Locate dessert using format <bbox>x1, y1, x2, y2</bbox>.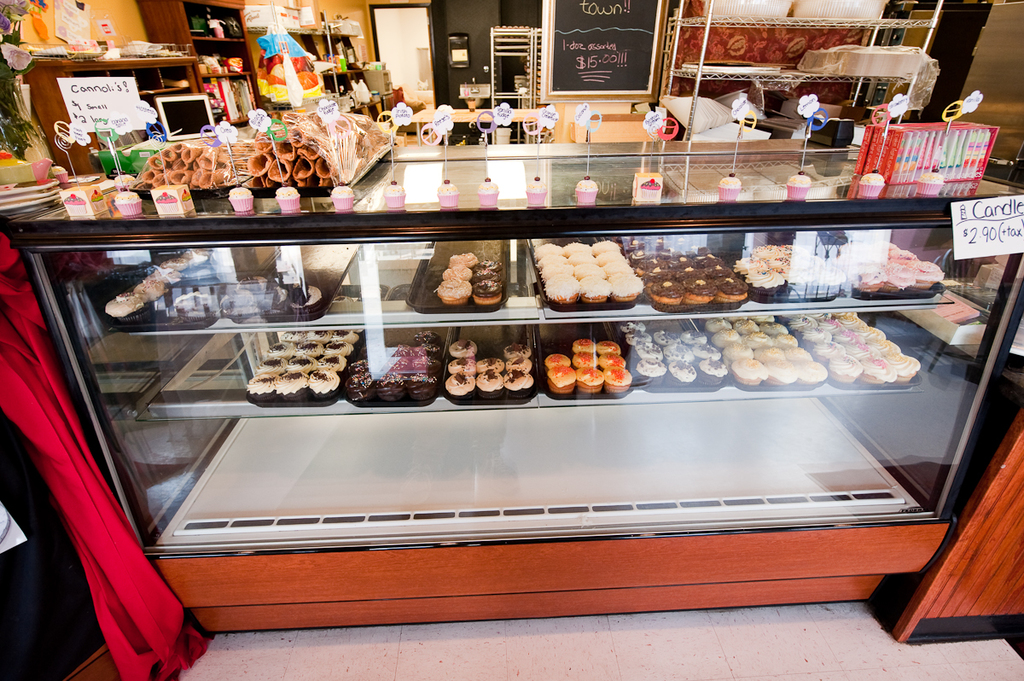
<bbox>265, 346, 284, 360</bbox>.
